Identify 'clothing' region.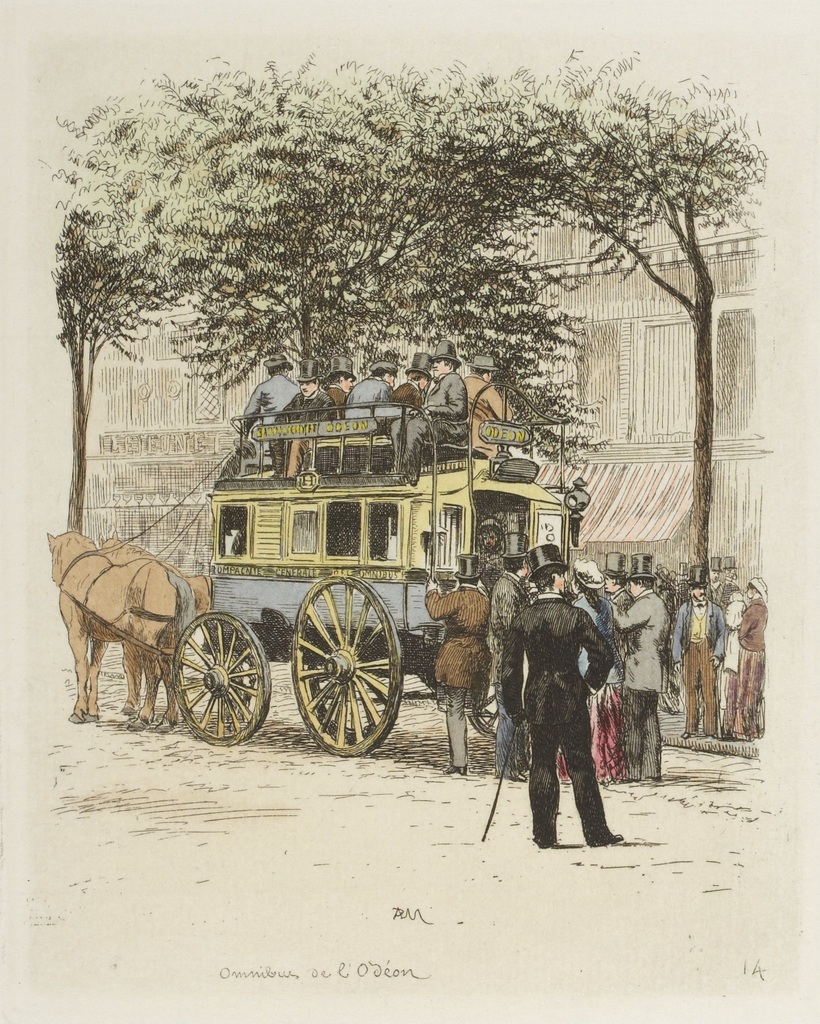
Region: [506, 586, 636, 856].
